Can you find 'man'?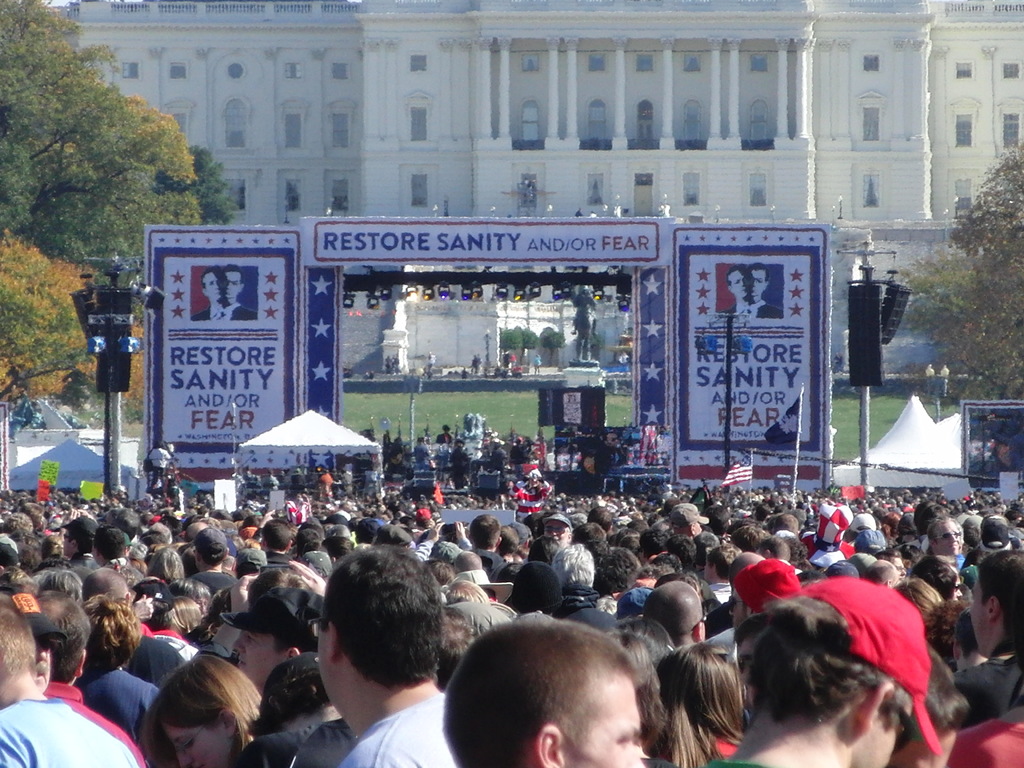
Yes, bounding box: 443/619/646/767.
